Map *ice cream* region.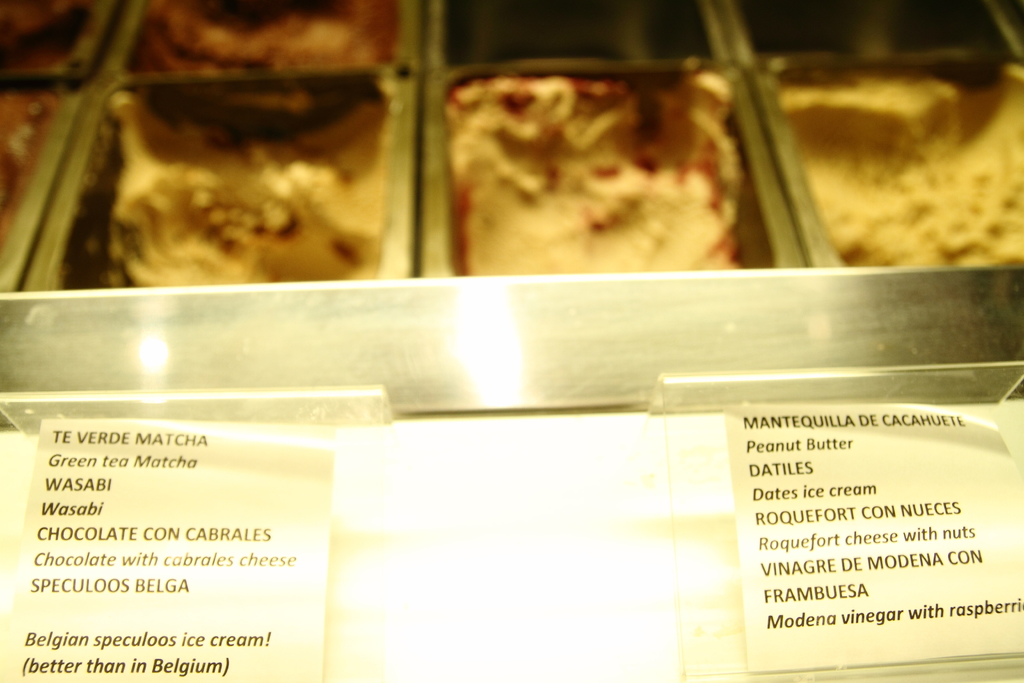
Mapped to [422,39,756,265].
